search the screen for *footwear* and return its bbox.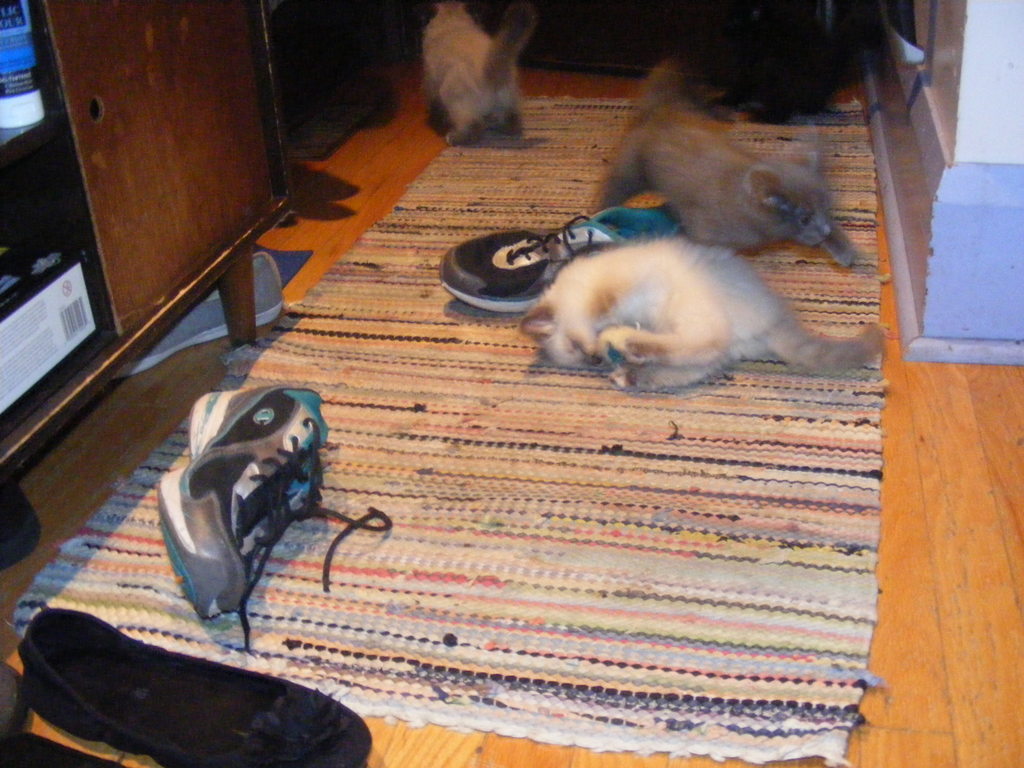
Found: [left=437, top=208, right=665, bottom=312].
